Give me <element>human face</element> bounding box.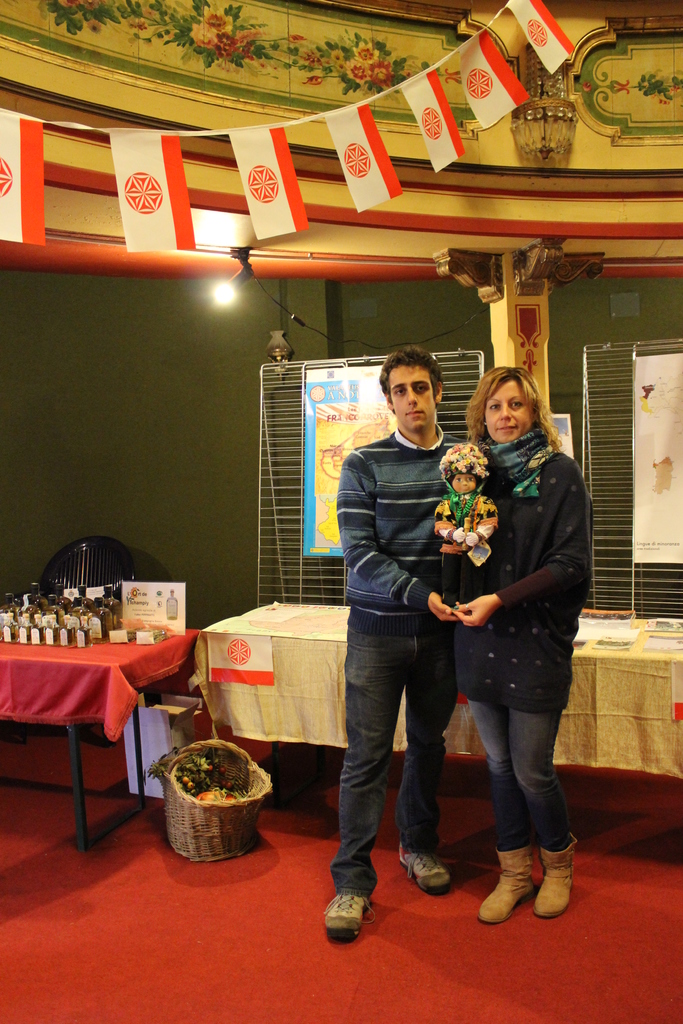
(385, 365, 434, 435).
